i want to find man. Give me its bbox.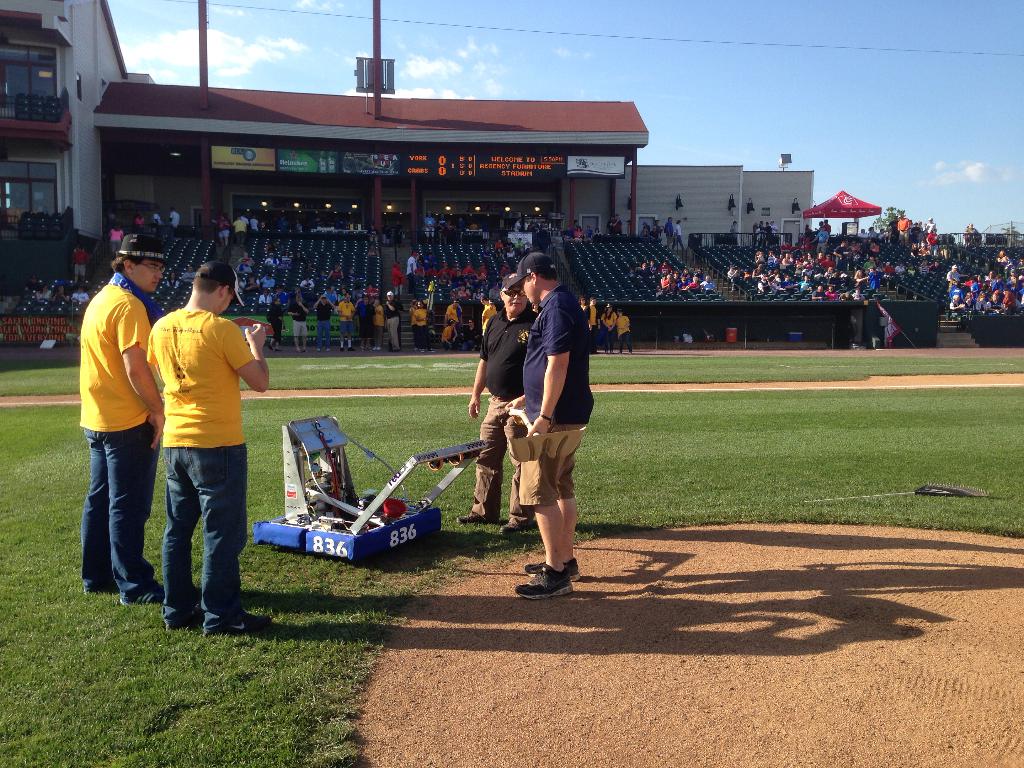
left=581, top=224, right=589, bottom=242.
